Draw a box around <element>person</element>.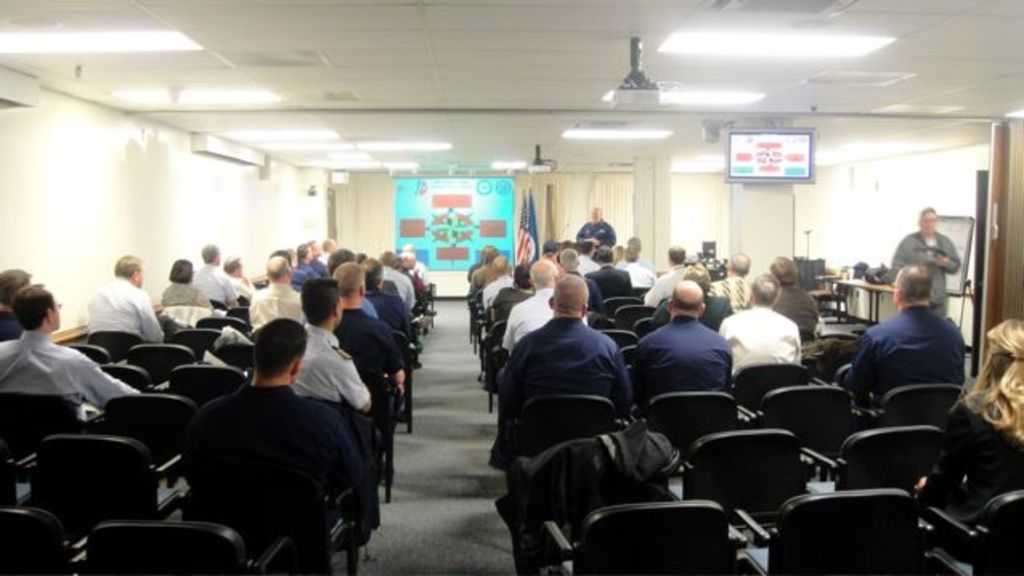
(896,205,957,318).
